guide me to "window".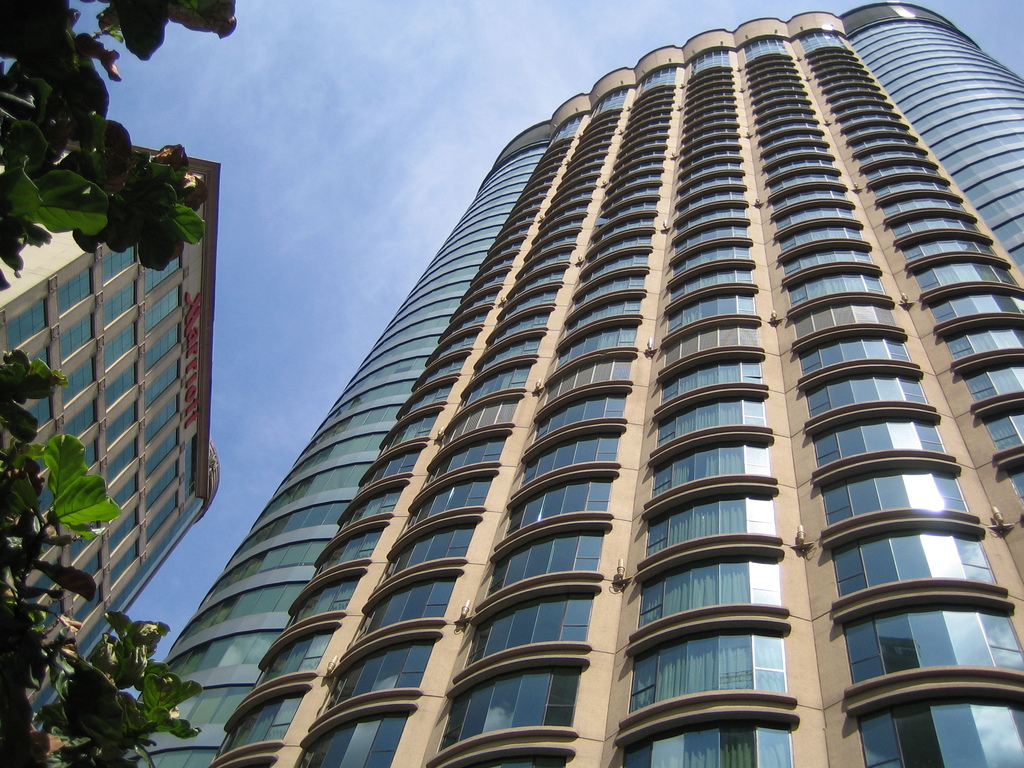
Guidance: 107,527,141,586.
